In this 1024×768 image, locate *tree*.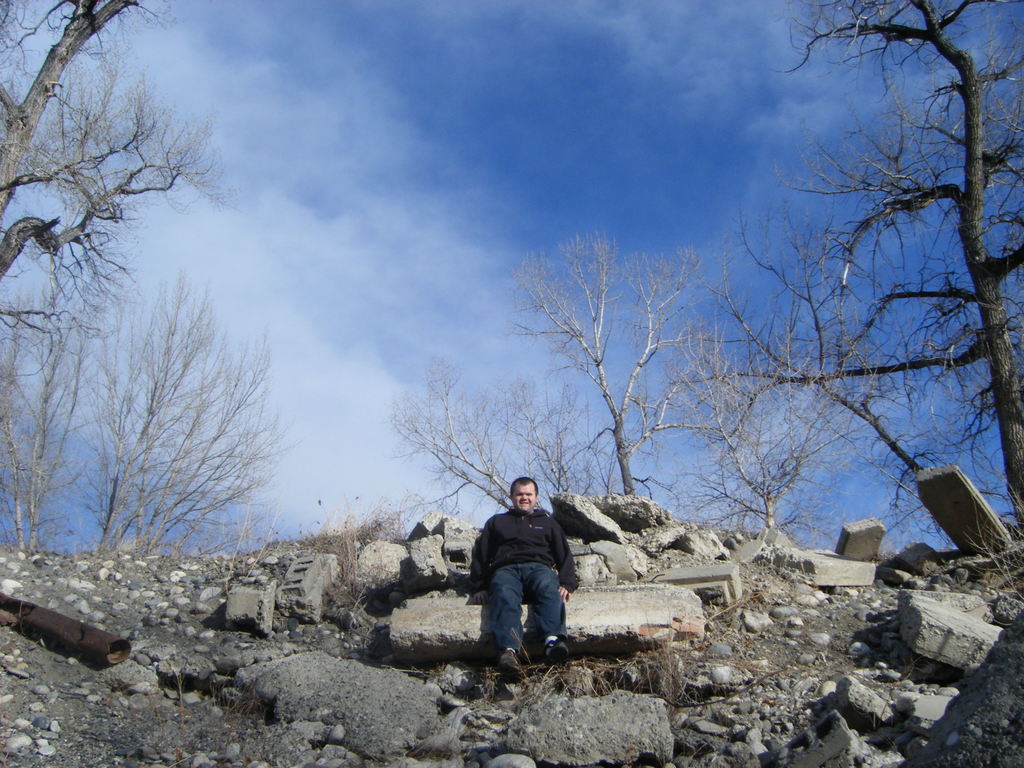
Bounding box: <bbox>95, 274, 306, 554</bbox>.
